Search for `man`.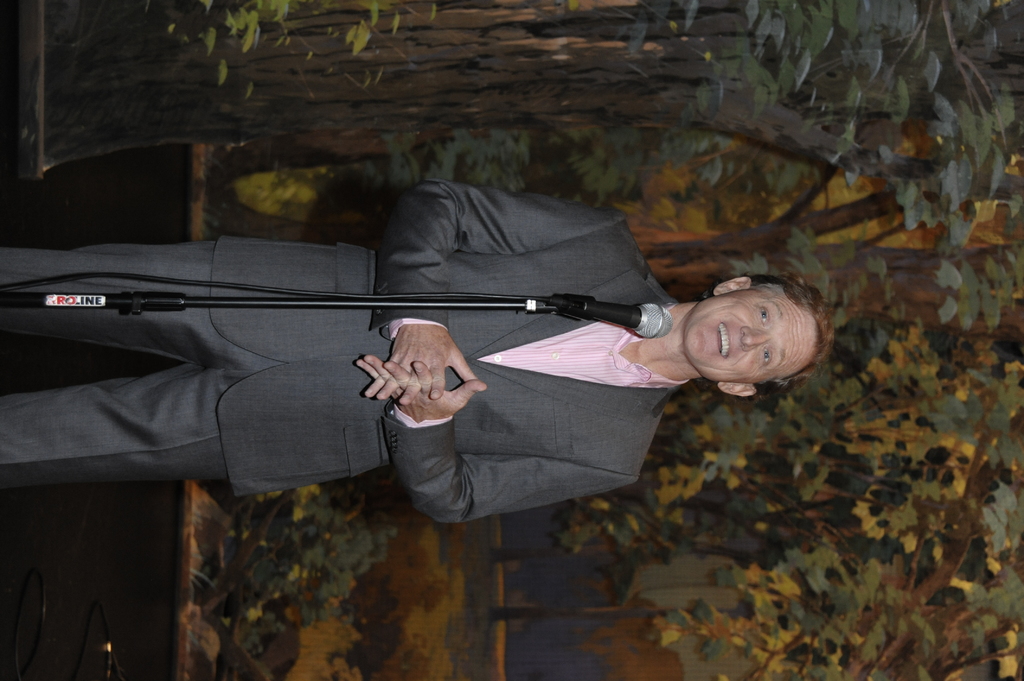
Found at select_region(72, 179, 817, 557).
